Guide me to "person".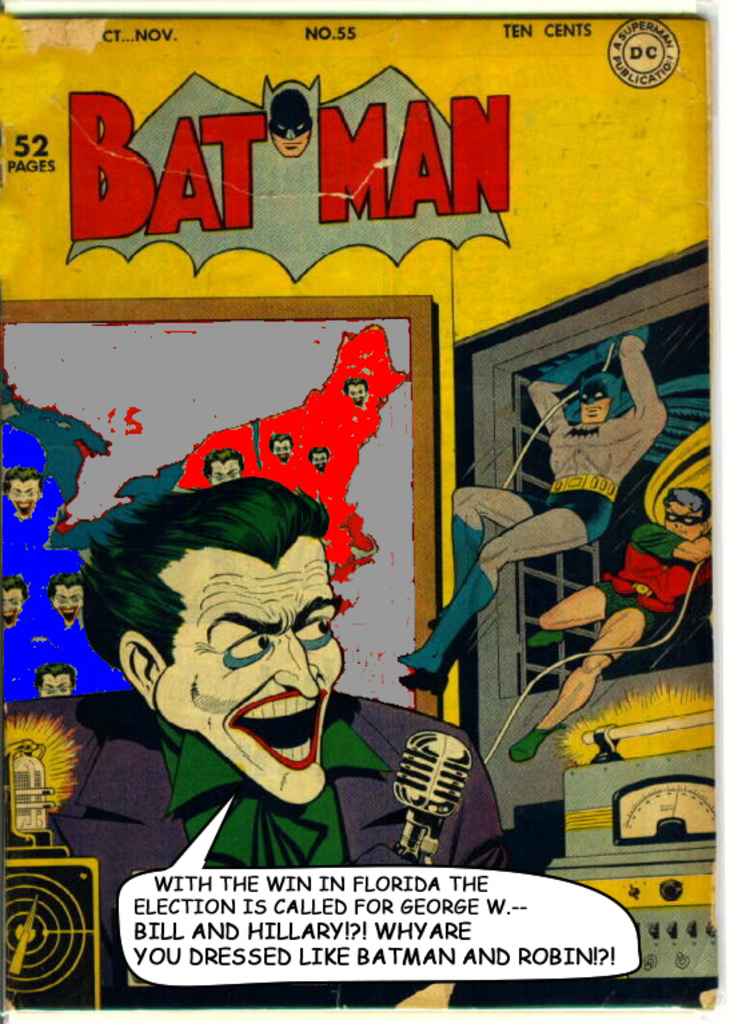
Guidance: <box>272,434,295,461</box>.
